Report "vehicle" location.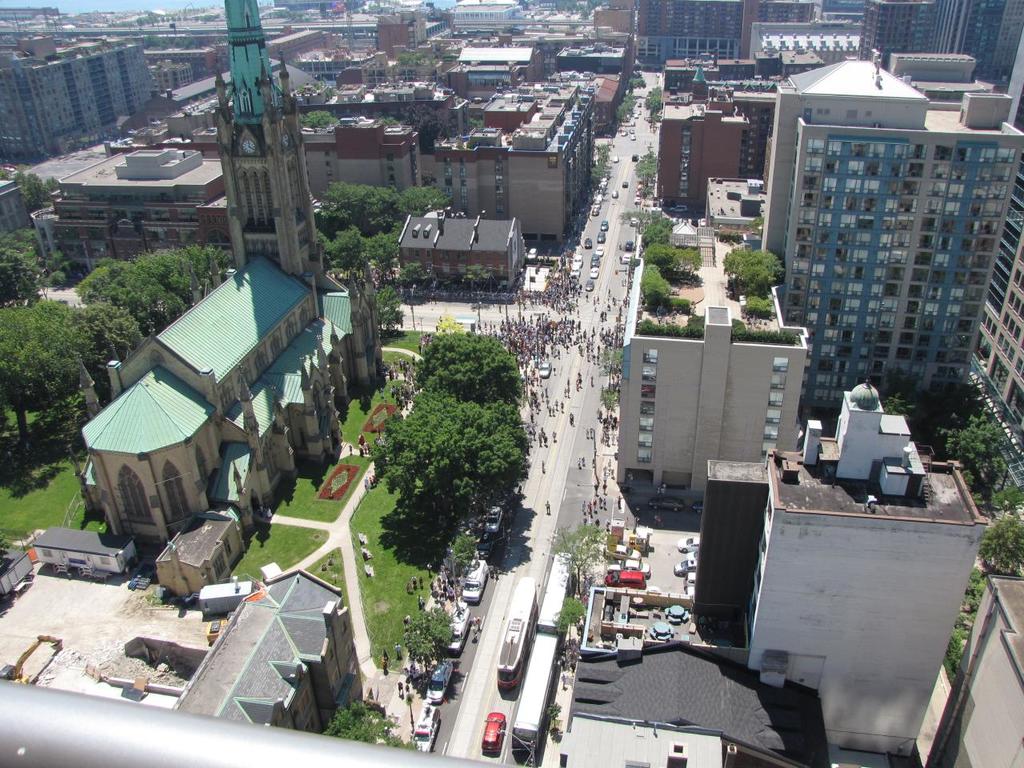
Report: bbox=[600, 180, 608, 188].
